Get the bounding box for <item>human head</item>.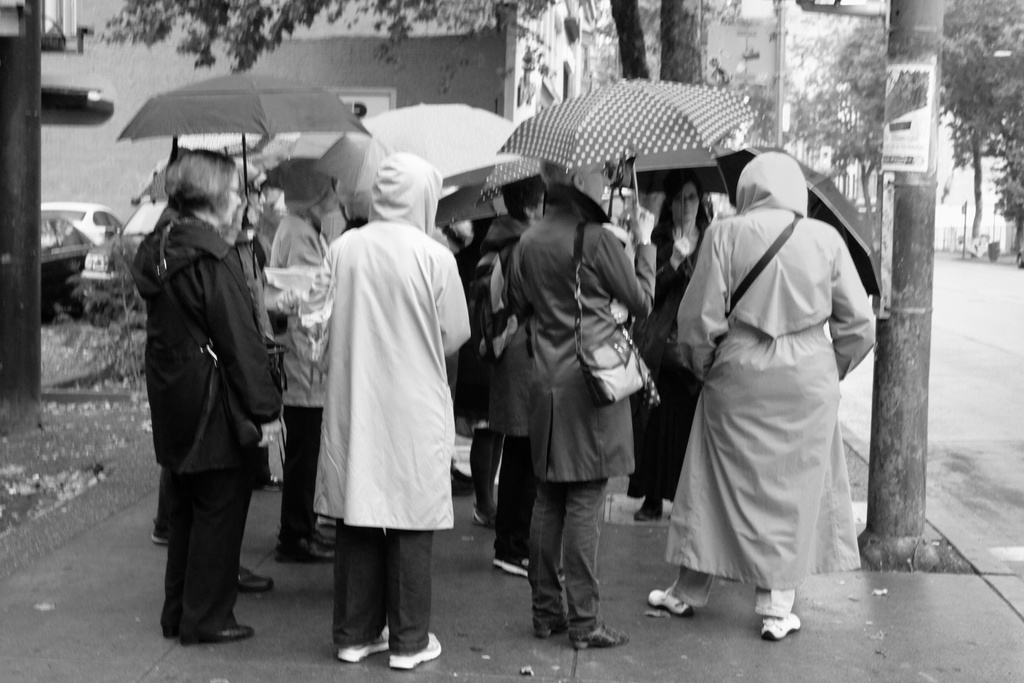
739/151/809/209.
